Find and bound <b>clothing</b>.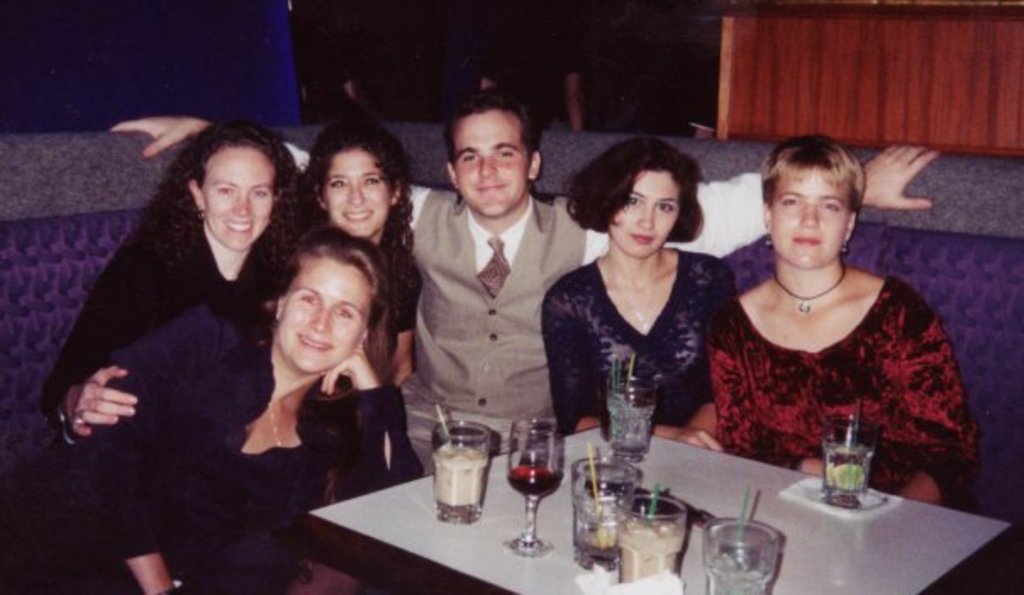
Bound: [544, 247, 744, 444].
